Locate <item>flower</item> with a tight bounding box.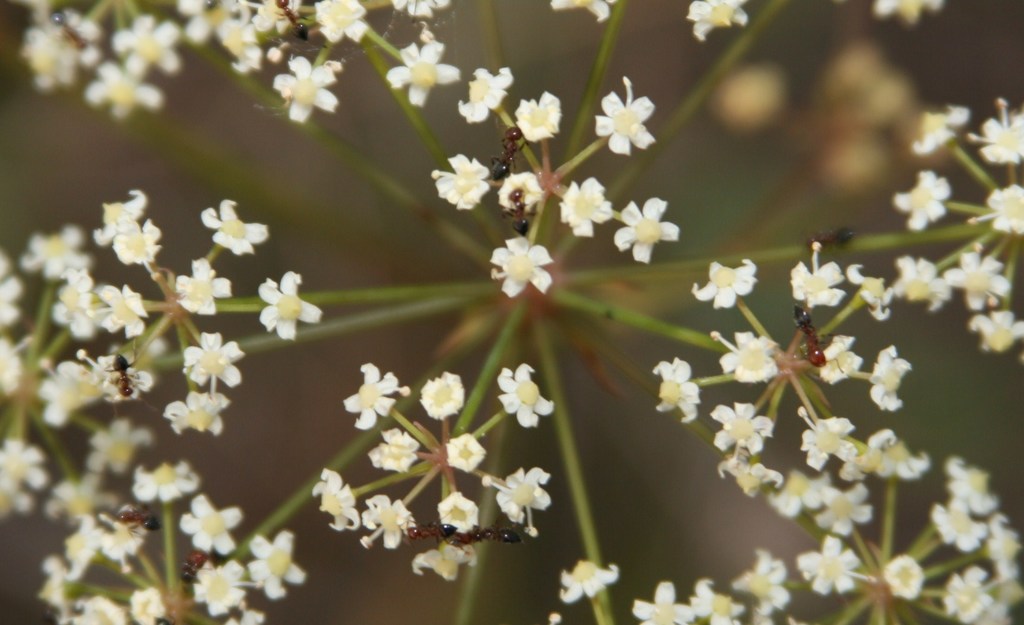
(875, 438, 929, 476).
